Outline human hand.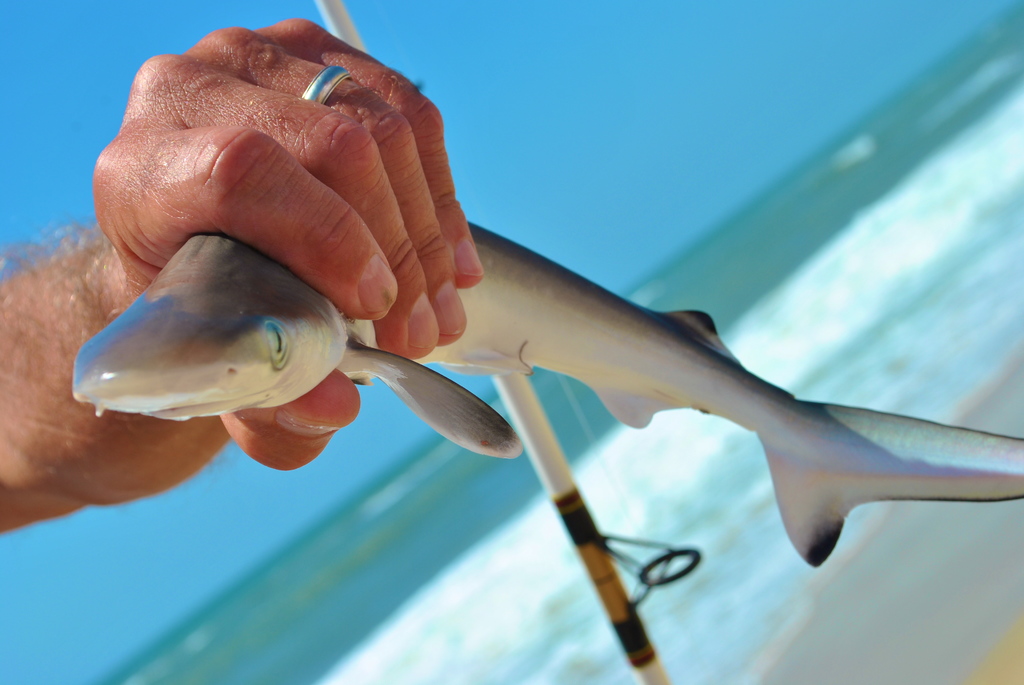
Outline: 87 17 480 479.
